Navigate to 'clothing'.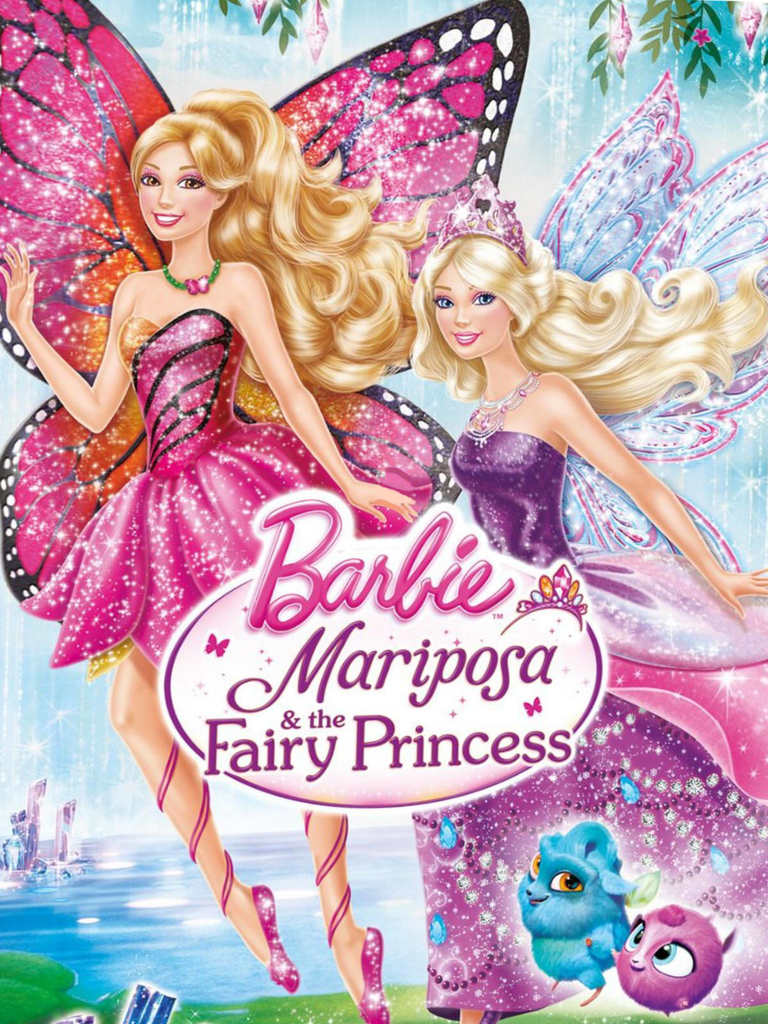
Navigation target: 16 308 445 678.
